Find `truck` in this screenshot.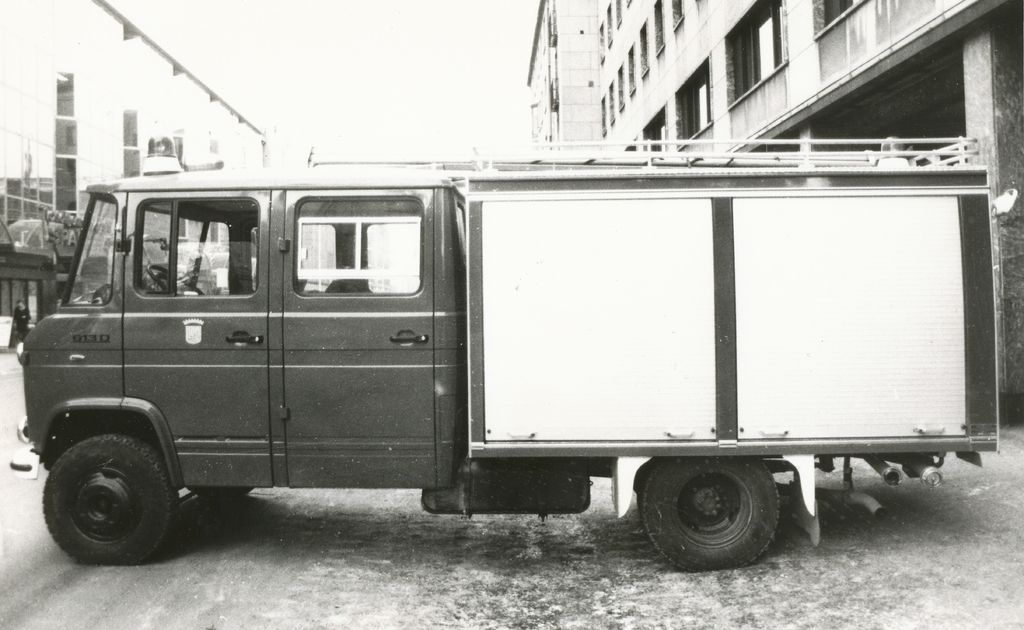
The bounding box for `truck` is <bbox>0, 131, 1017, 584</bbox>.
